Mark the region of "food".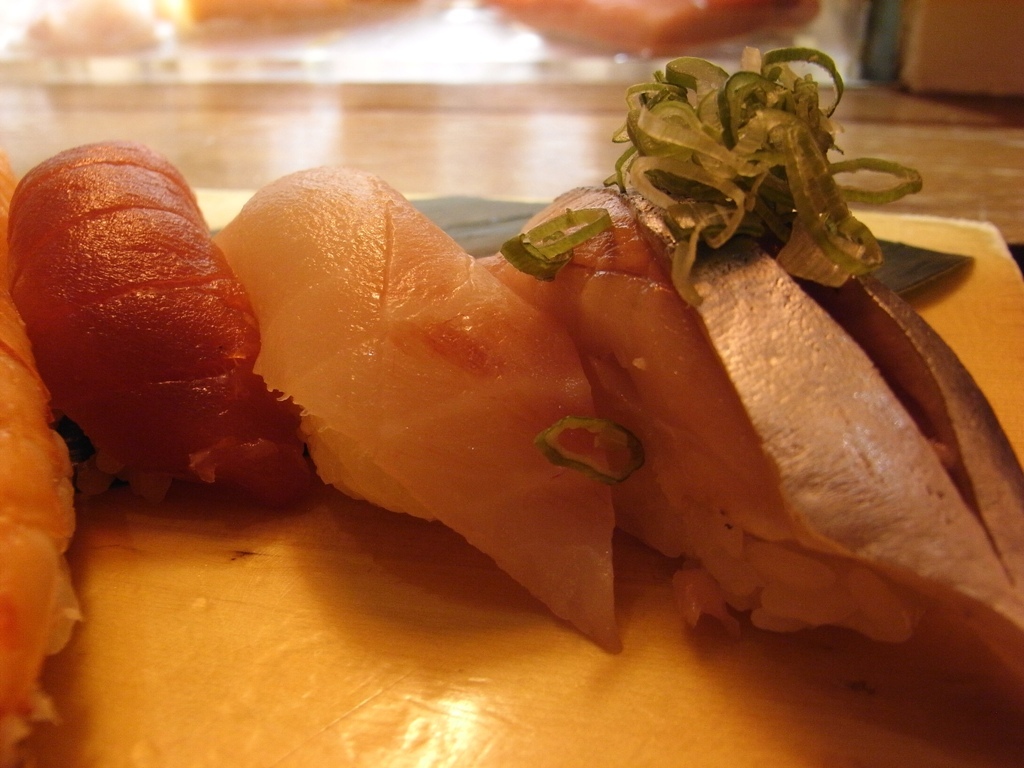
Region: rect(0, 156, 79, 767).
